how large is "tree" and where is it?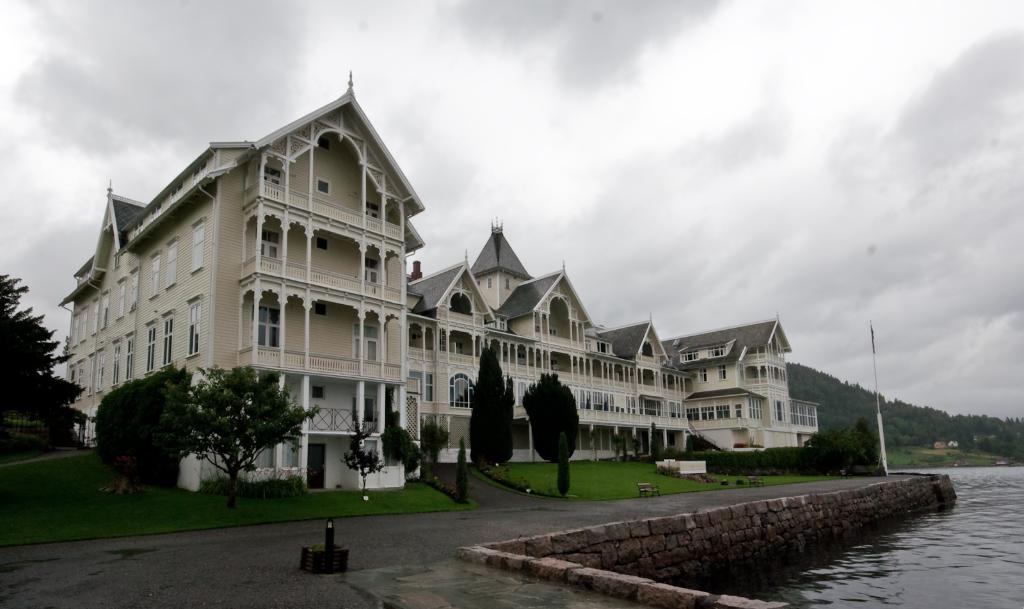
Bounding box: [x1=420, y1=419, x2=451, y2=471].
